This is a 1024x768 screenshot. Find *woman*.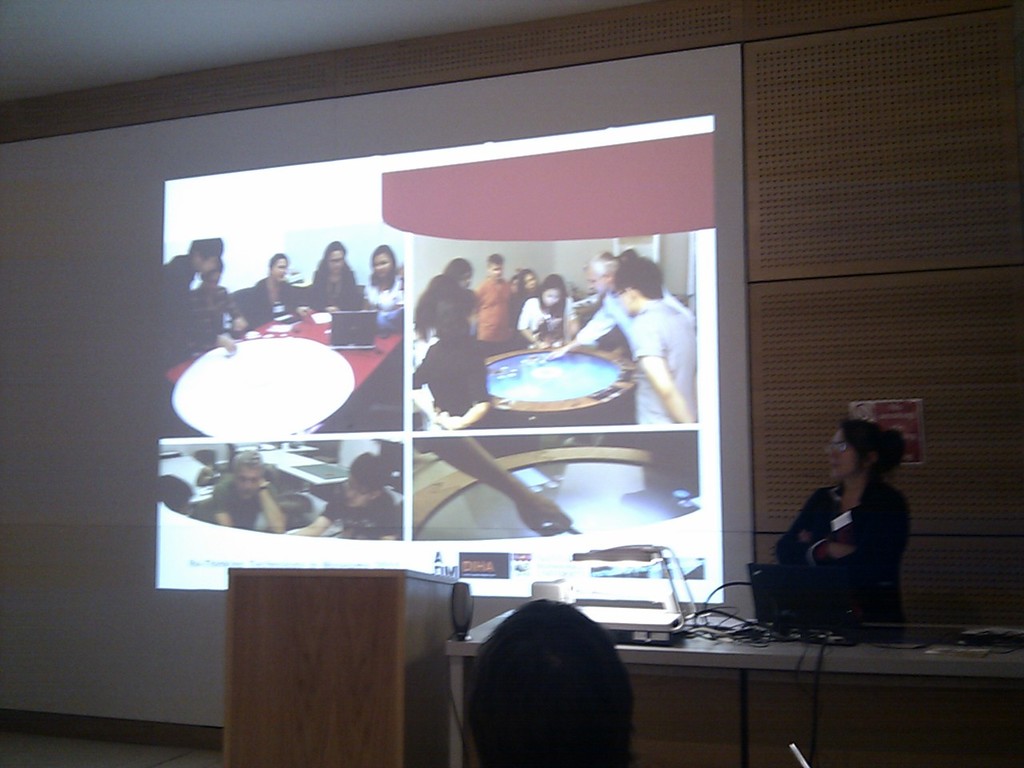
Bounding box: x1=409 y1=310 x2=493 y2=435.
